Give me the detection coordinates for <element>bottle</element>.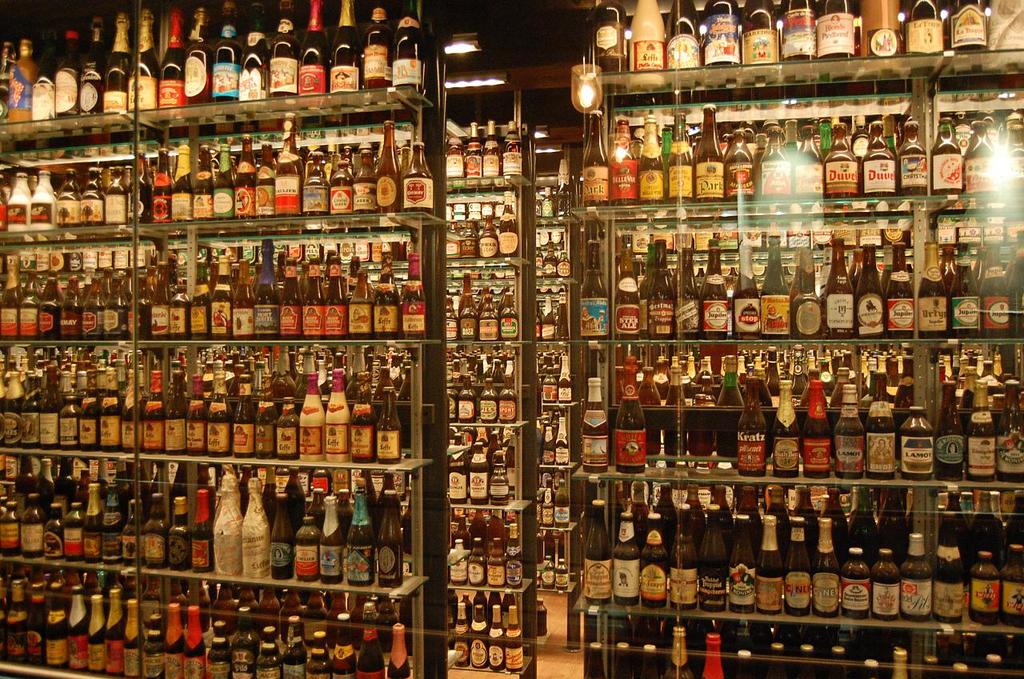
select_region(666, 629, 690, 678).
